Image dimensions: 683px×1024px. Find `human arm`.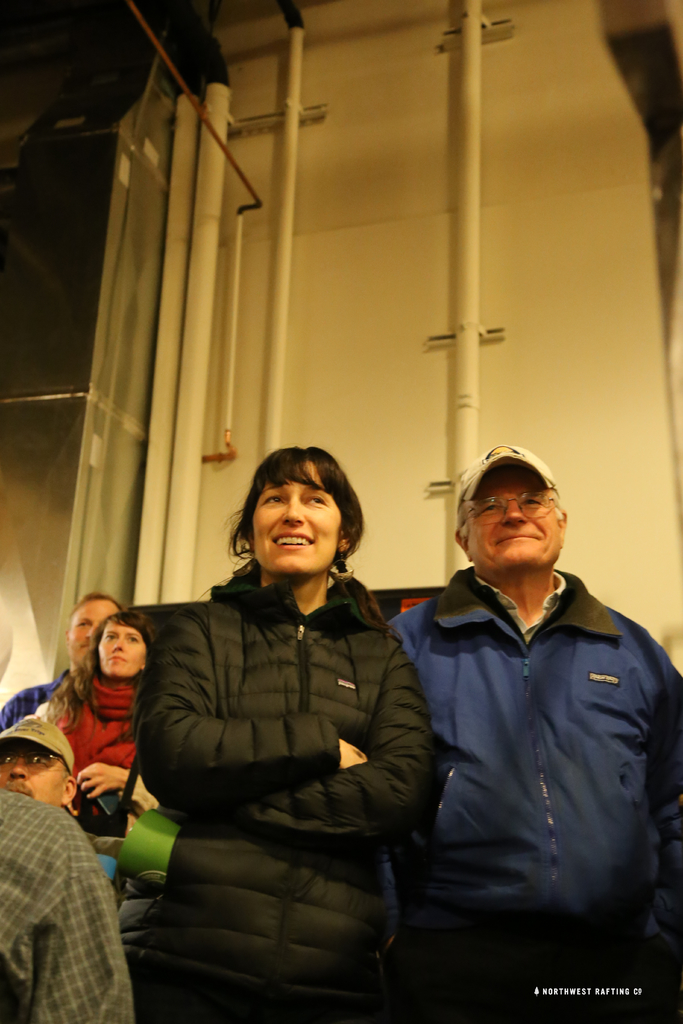
[x1=639, y1=620, x2=682, y2=1005].
